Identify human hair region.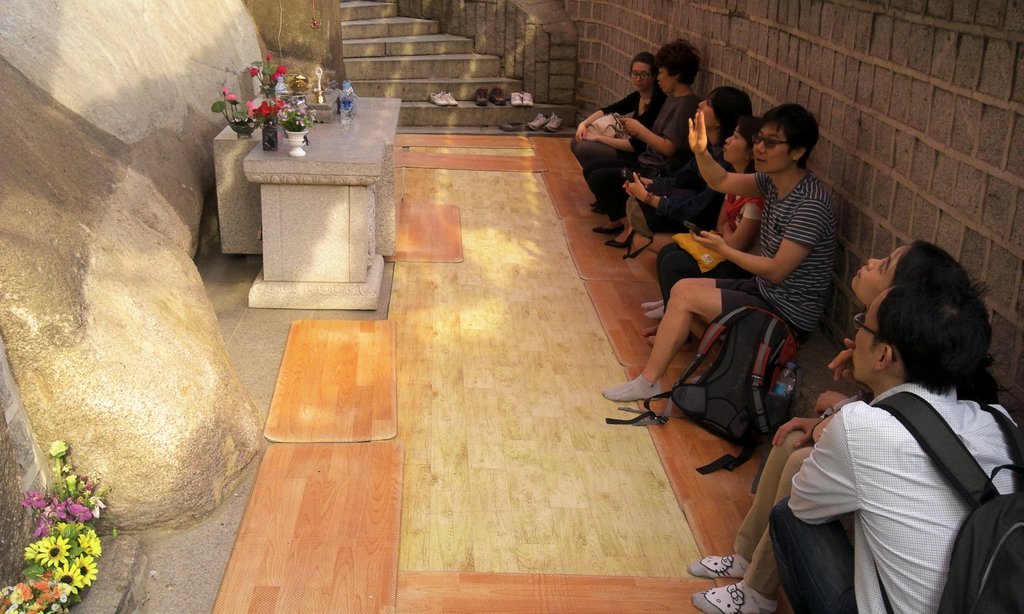
Region: [left=863, top=241, right=998, bottom=422].
